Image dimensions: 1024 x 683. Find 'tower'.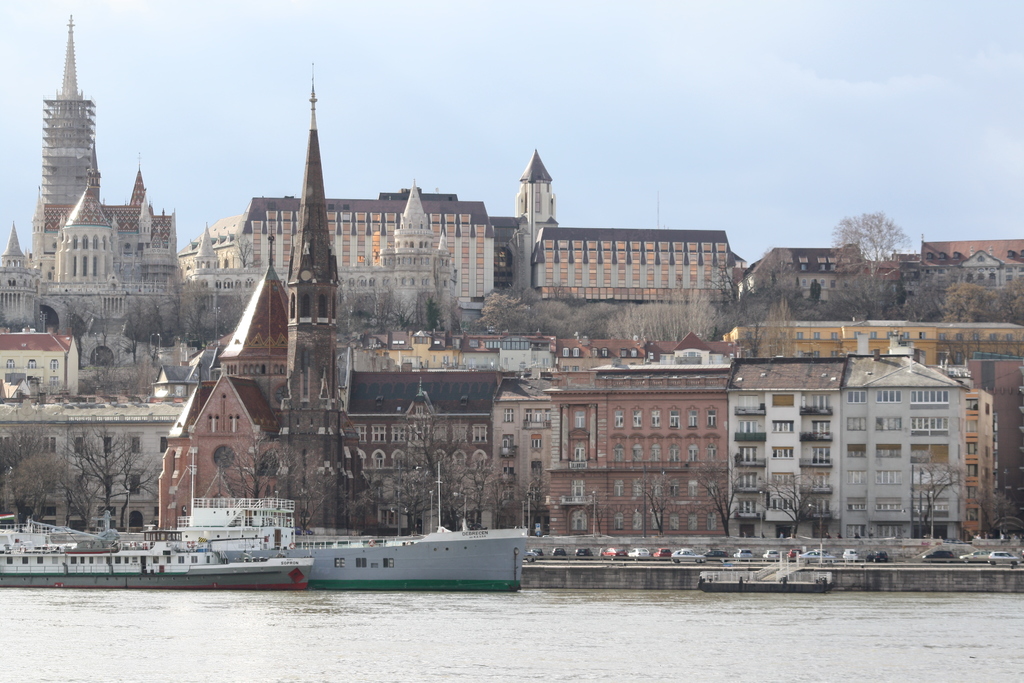
225 268 310 417.
